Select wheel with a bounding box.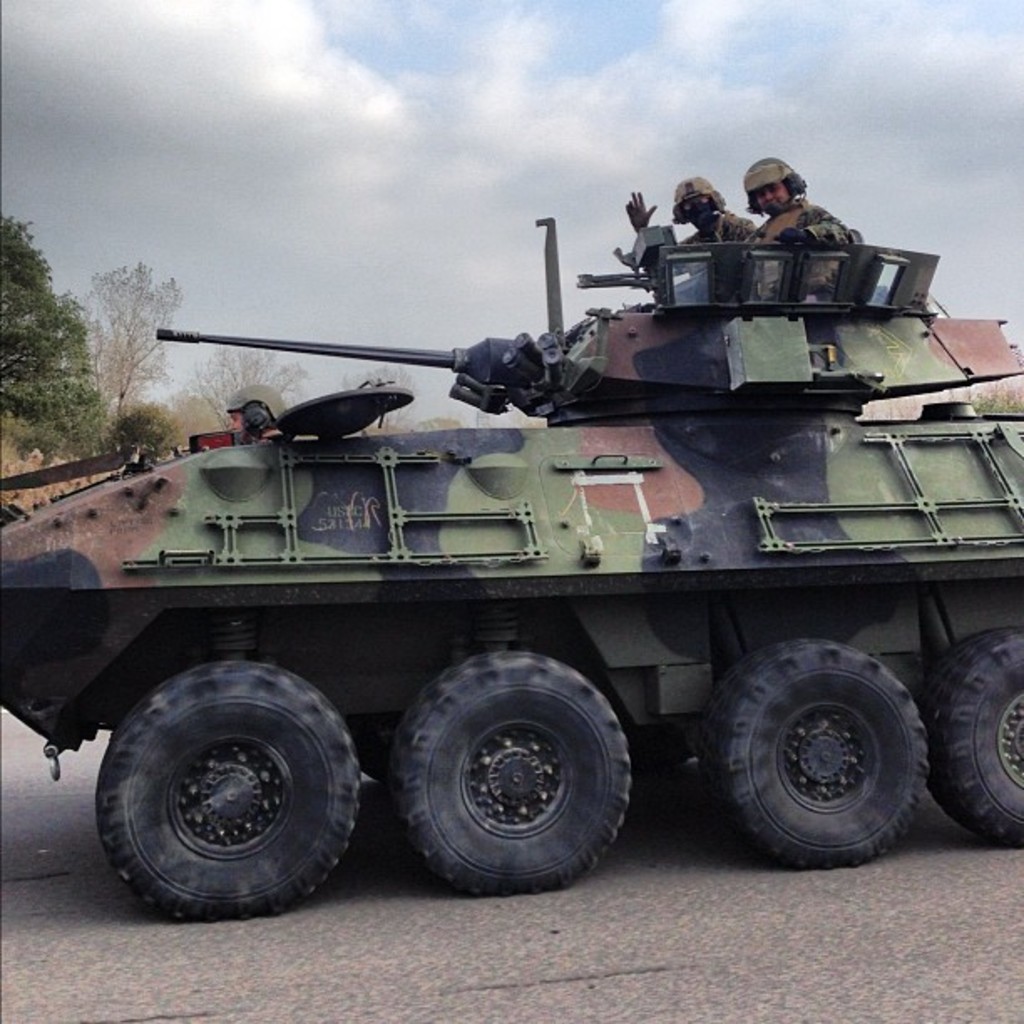
<region>100, 661, 363, 924</region>.
